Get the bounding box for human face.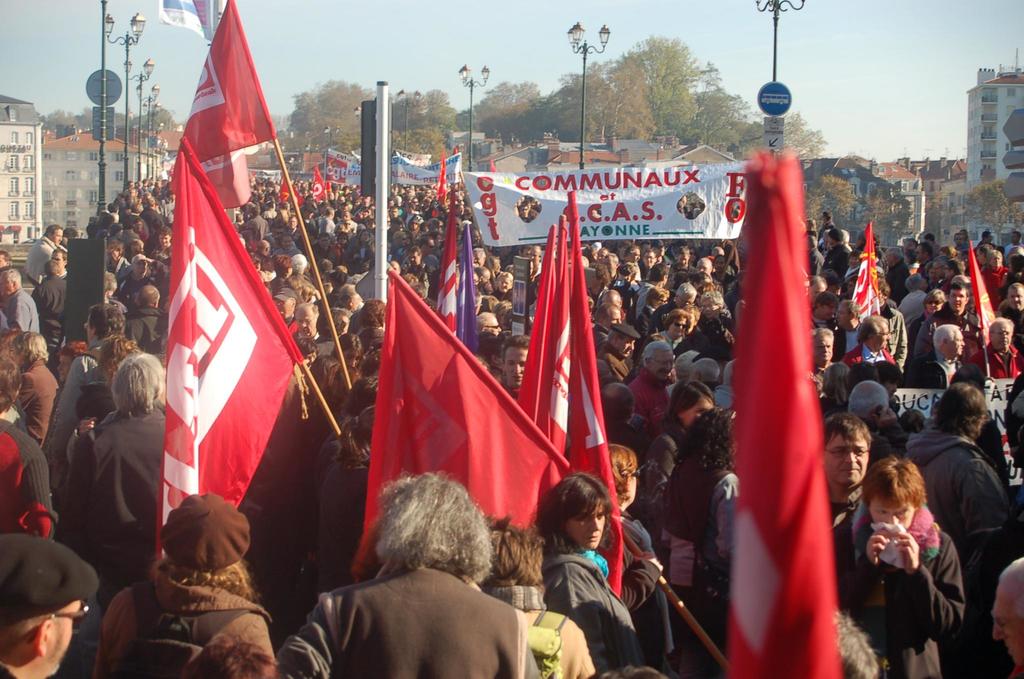
{"left": 504, "top": 347, "right": 527, "bottom": 386}.
